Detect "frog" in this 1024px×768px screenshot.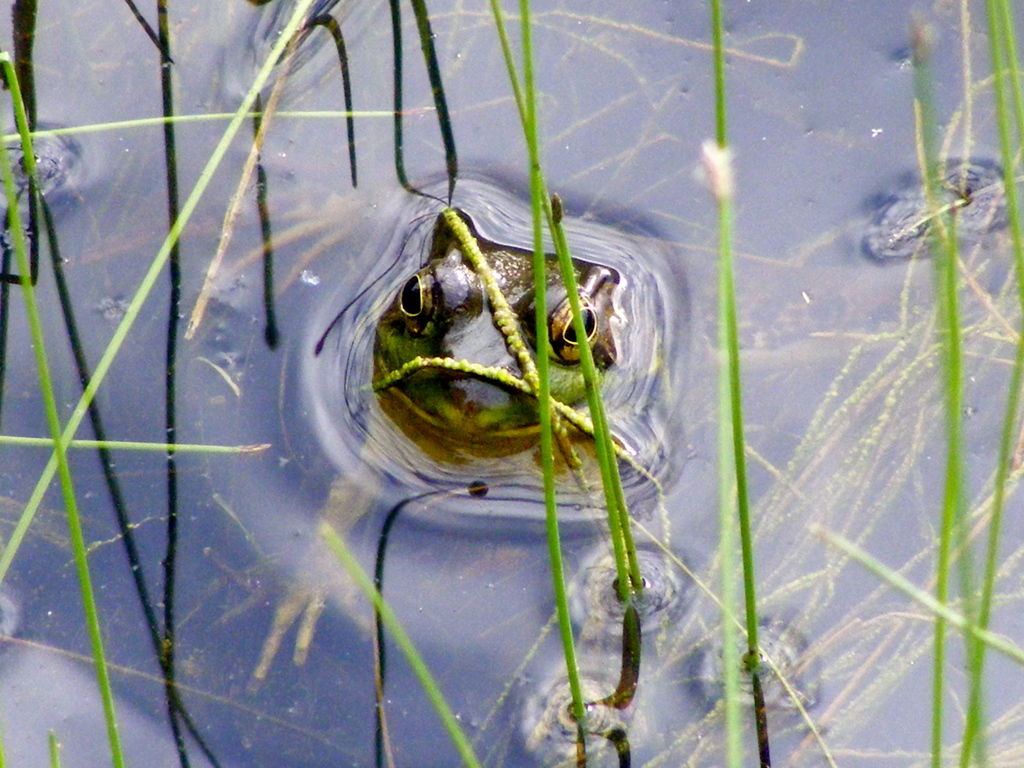
Detection: (x1=200, y1=174, x2=900, y2=693).
